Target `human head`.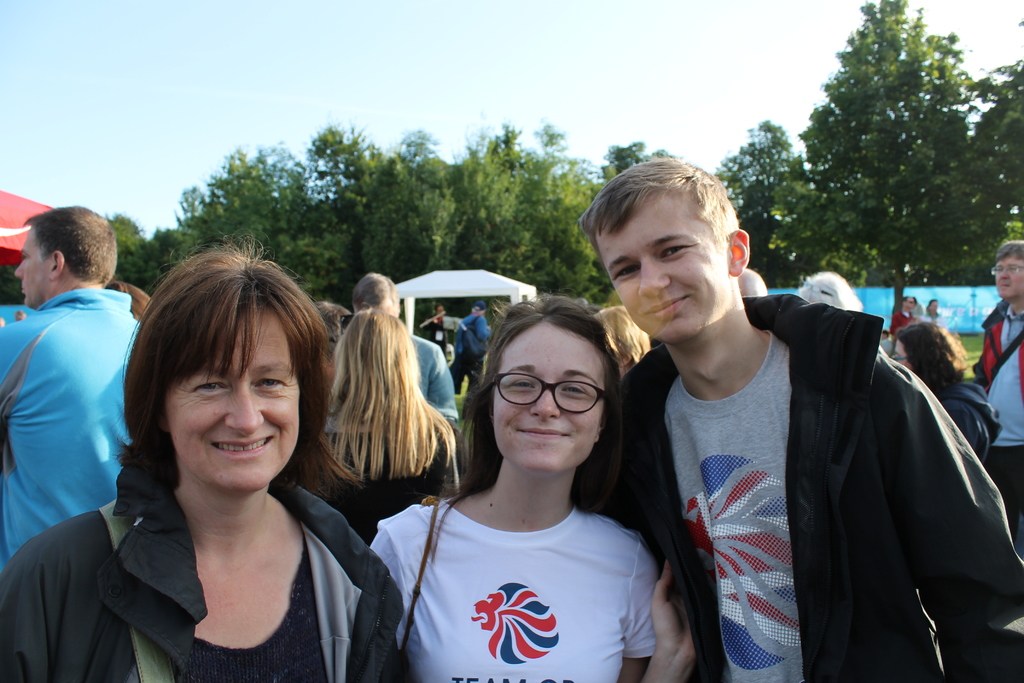
Target region: rect(469, 318, 632, 472).
